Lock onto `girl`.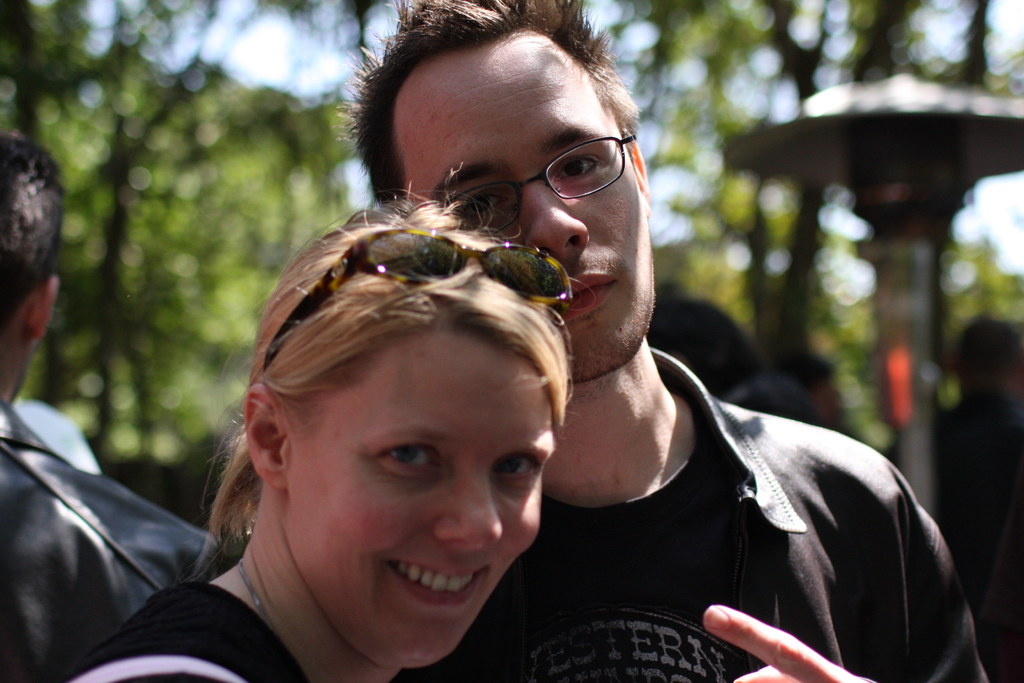
Locked: detection(56, 163, 573, 682).
